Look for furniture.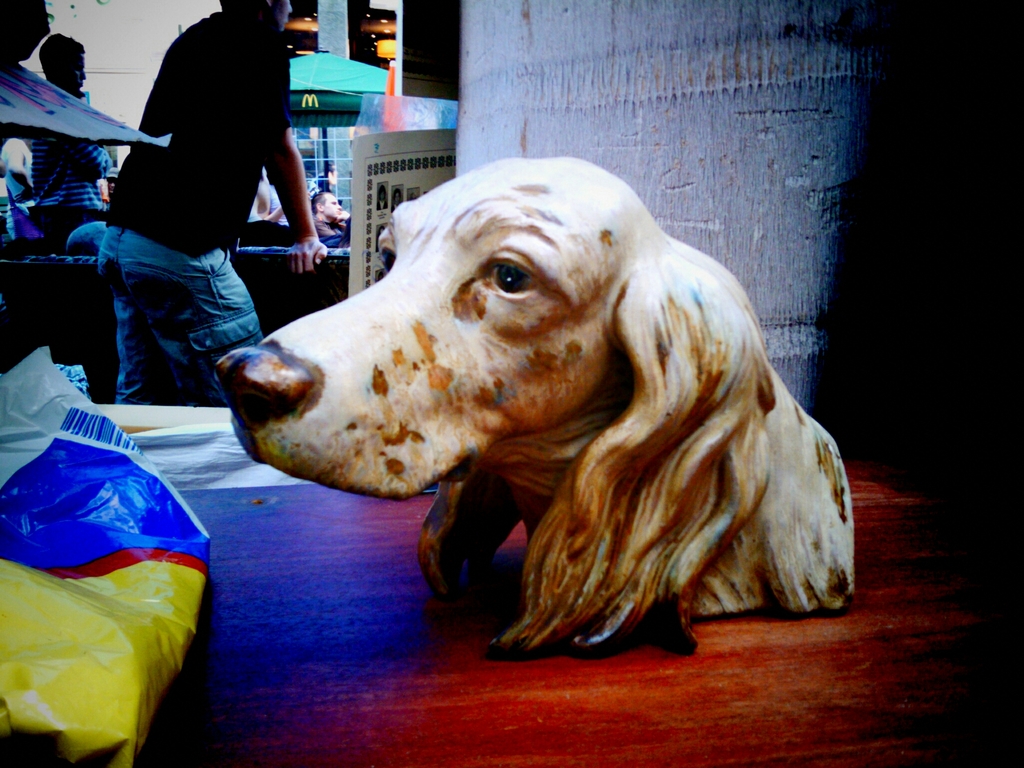
Found: <box>0,240,353,397</box>.
